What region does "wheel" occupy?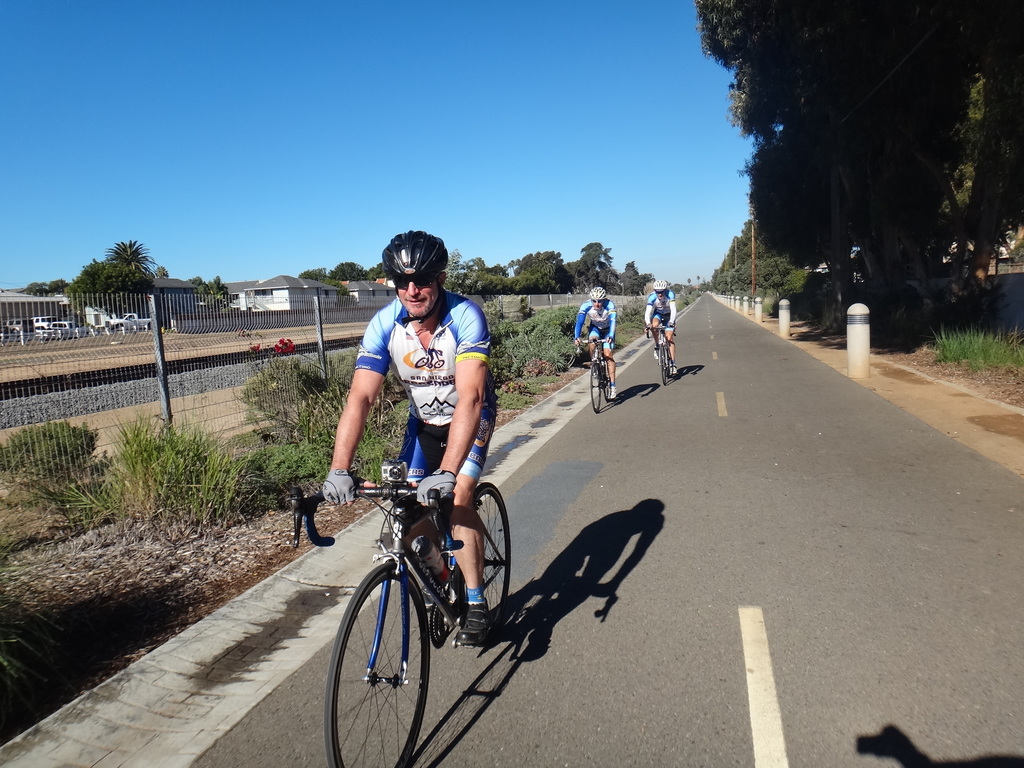
<box>452,477,520,630</box>.
